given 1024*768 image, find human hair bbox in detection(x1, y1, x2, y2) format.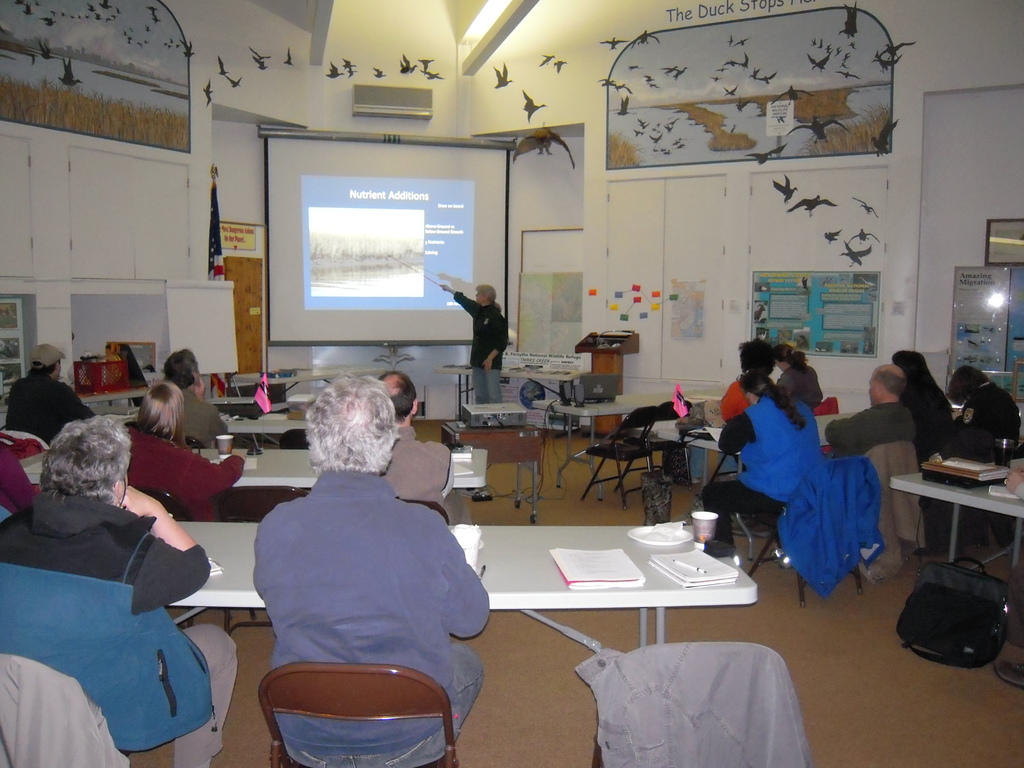
detection(870, 363, 906, 397).
